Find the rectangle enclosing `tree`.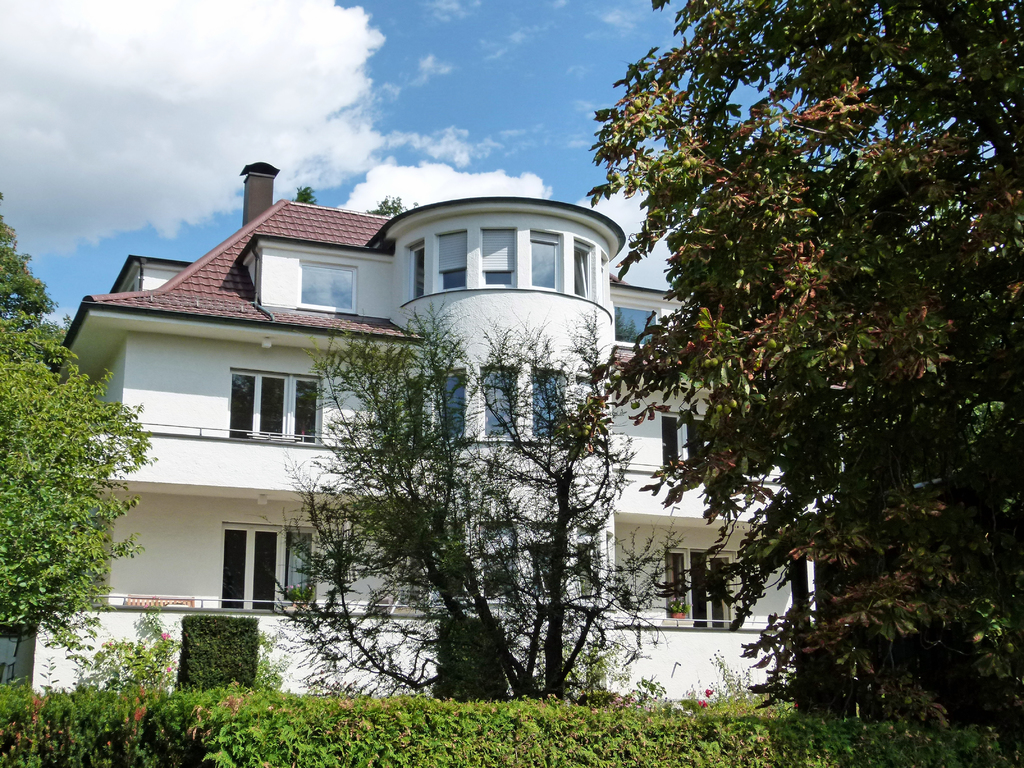
locate(578, 0, 1023, 767).
